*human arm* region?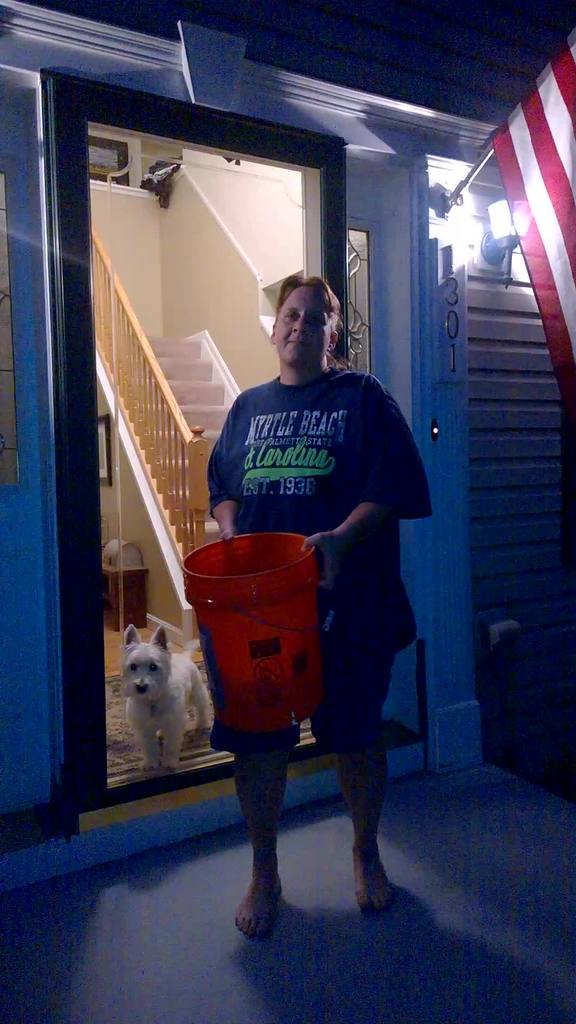
346, 382, 429, 574
